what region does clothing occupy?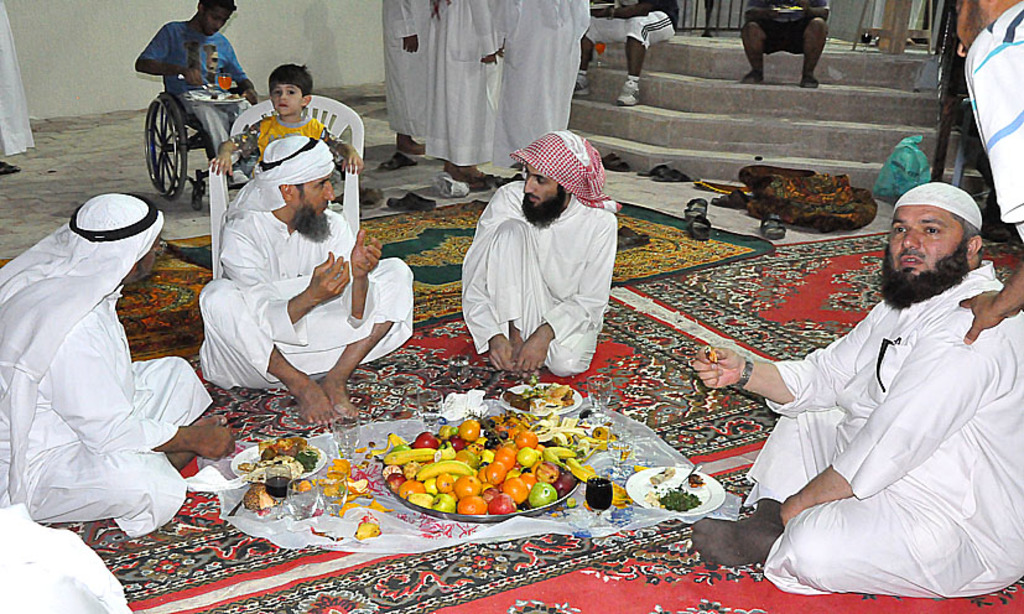
966:0:1023:240.
